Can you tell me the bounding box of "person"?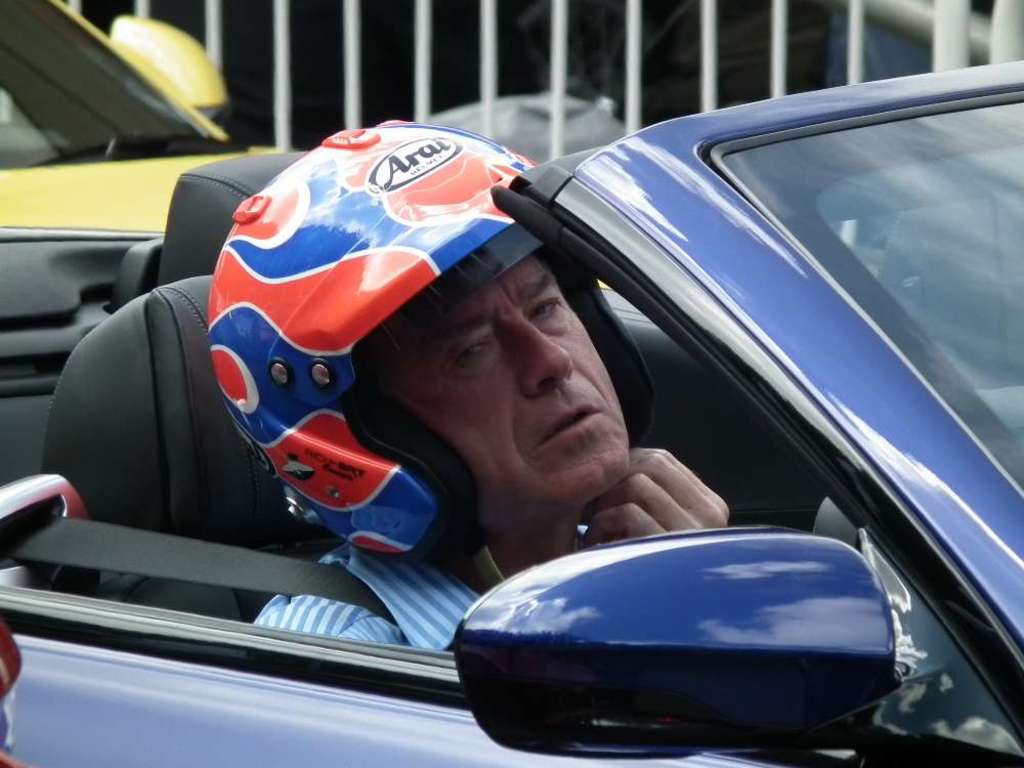
Rect(204, 120, 734, 656).
